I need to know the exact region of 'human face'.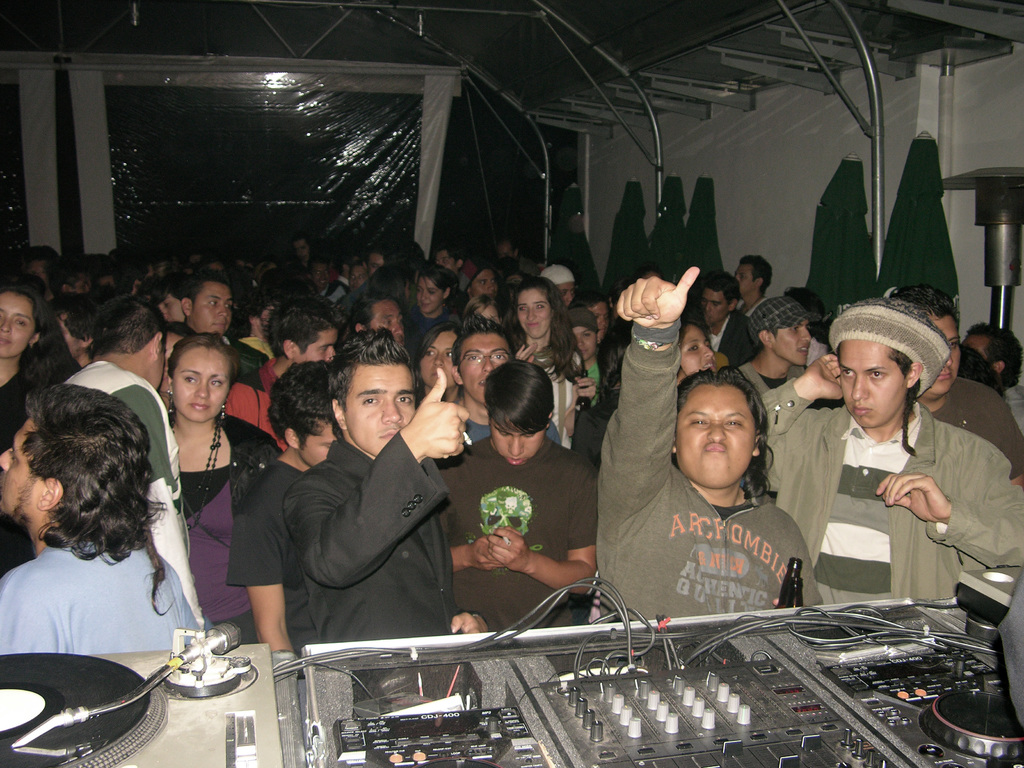
Region: box=[63, 317, 83, 357].
